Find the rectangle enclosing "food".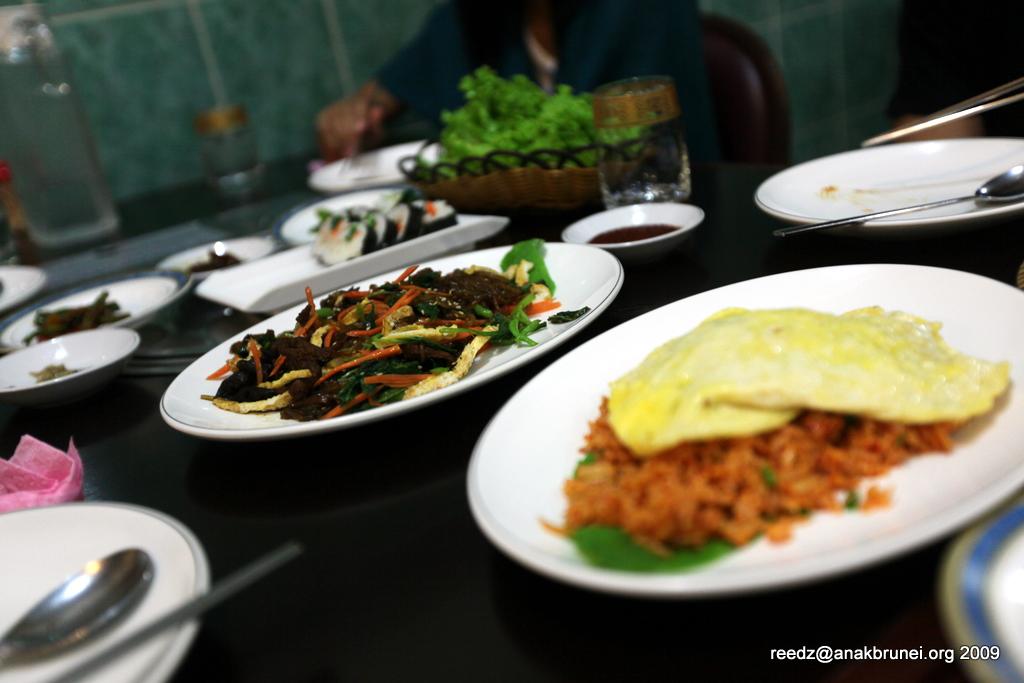
locate(302, 187, 465, 270).
